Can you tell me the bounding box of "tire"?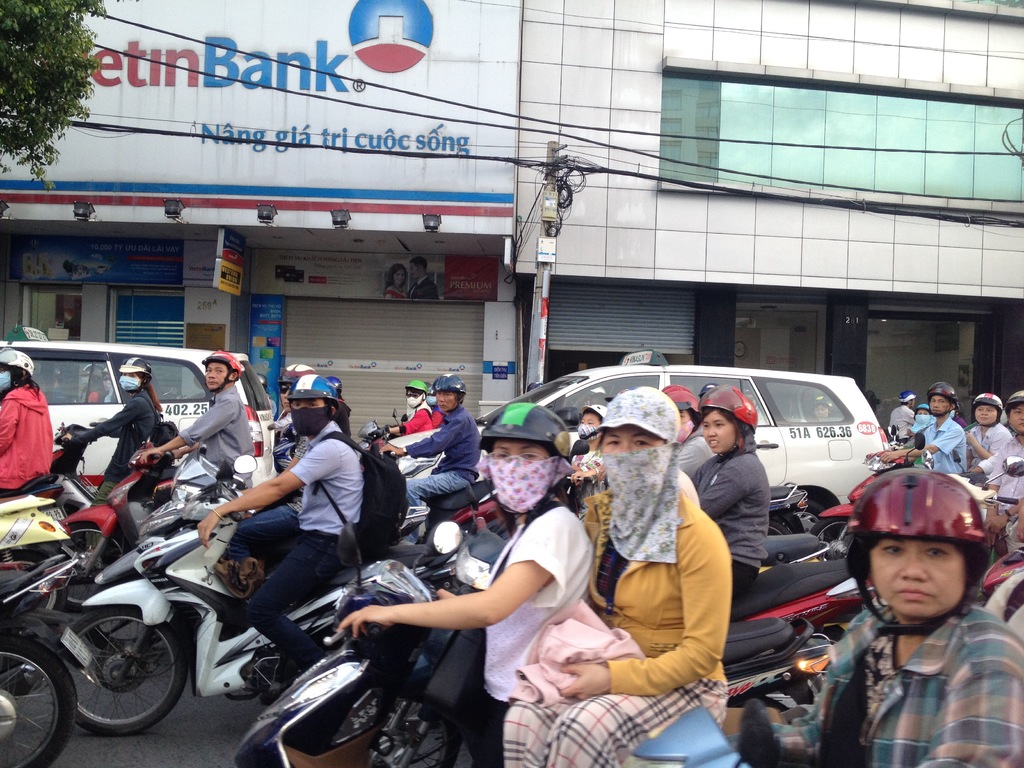
(0, 638, 73, 767).
